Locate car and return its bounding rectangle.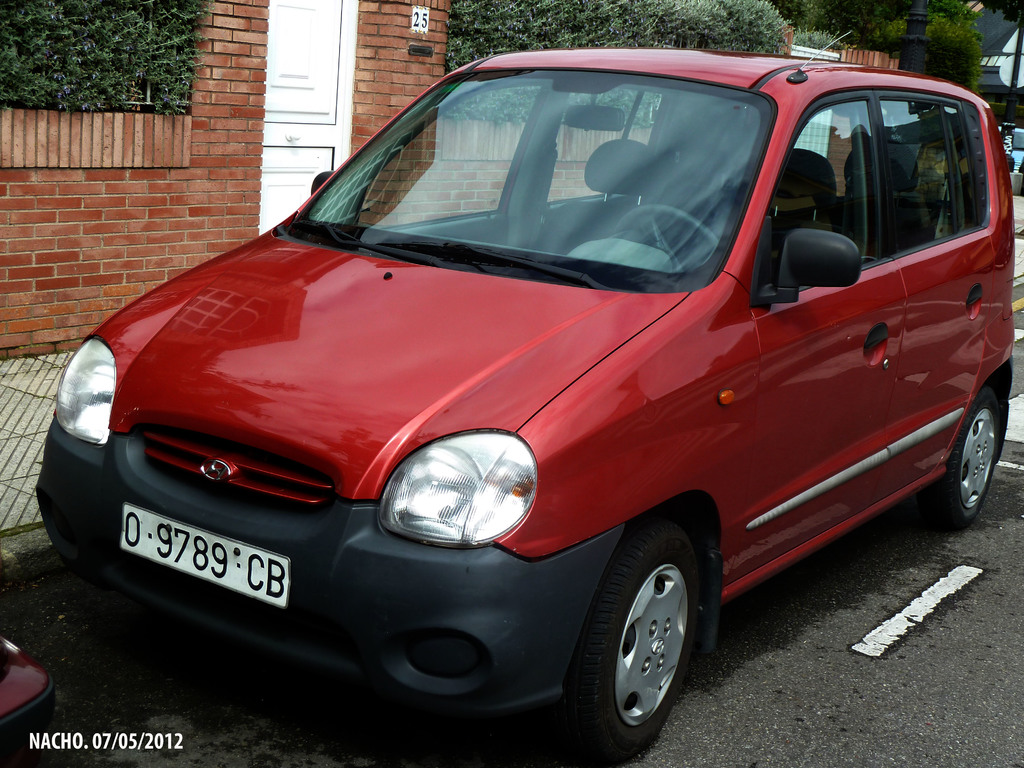
detection(996, 113, 1023, 179).
